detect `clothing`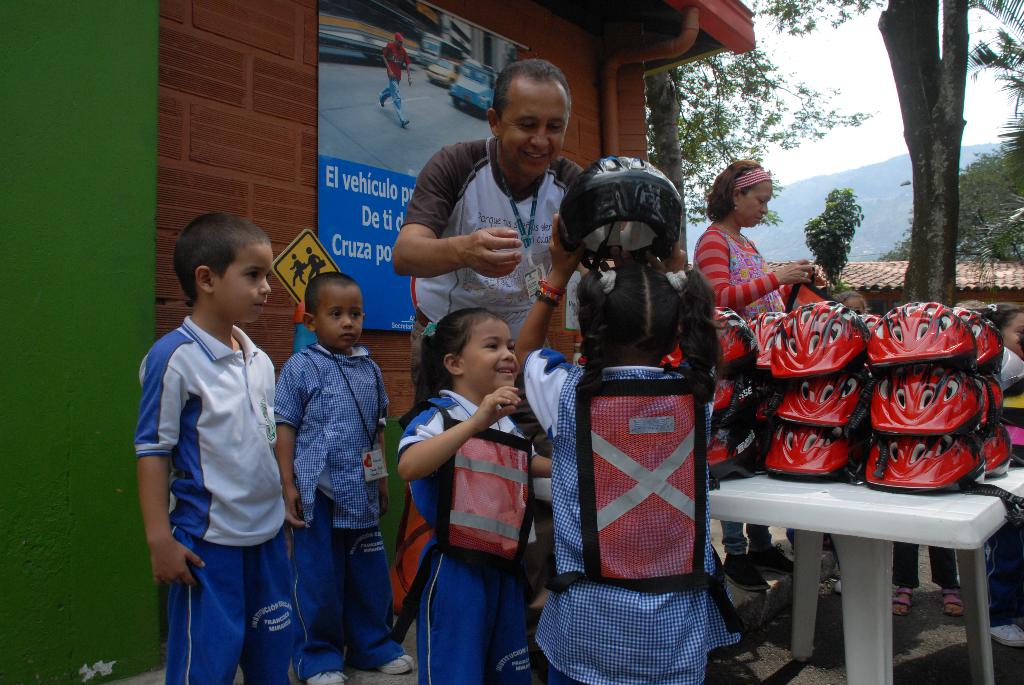
x1=380 y1=42 x2=410 y2=127
